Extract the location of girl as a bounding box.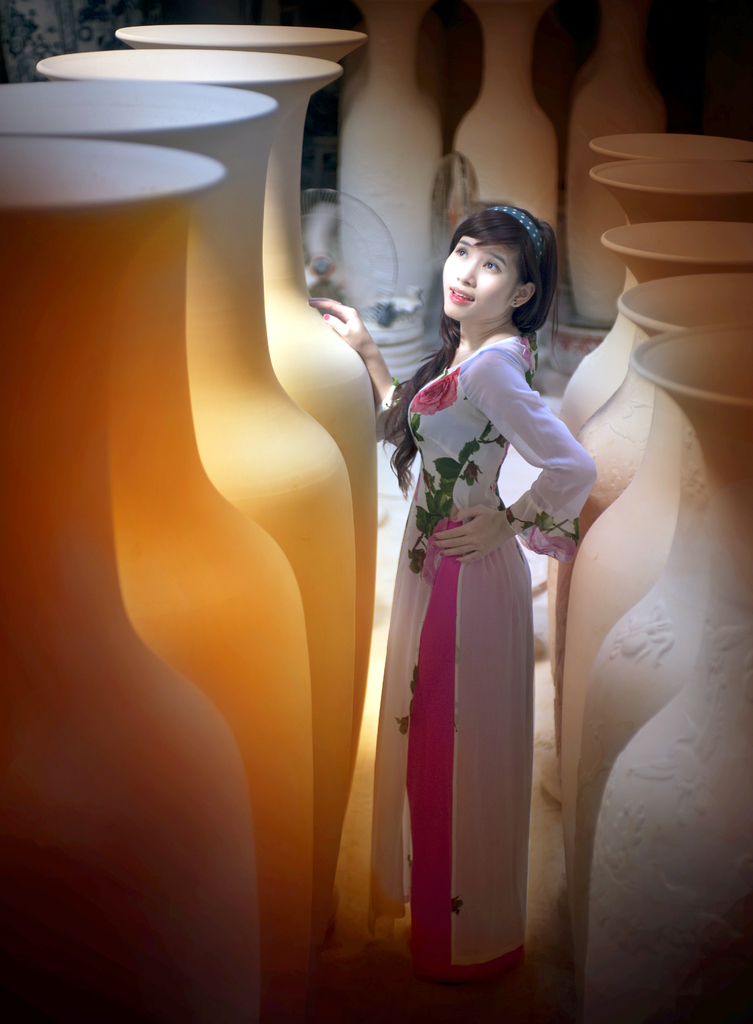
locate(317, 200, 595, 970).
